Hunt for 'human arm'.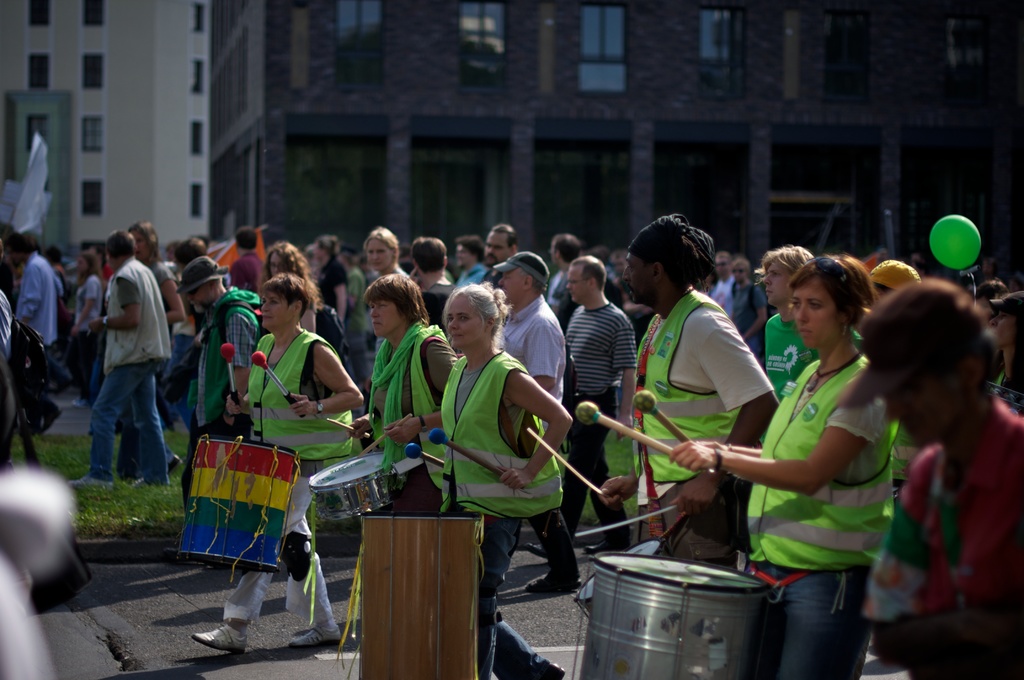
Hunted down at <bbox>690, 441, 762, 457</bbox>.
